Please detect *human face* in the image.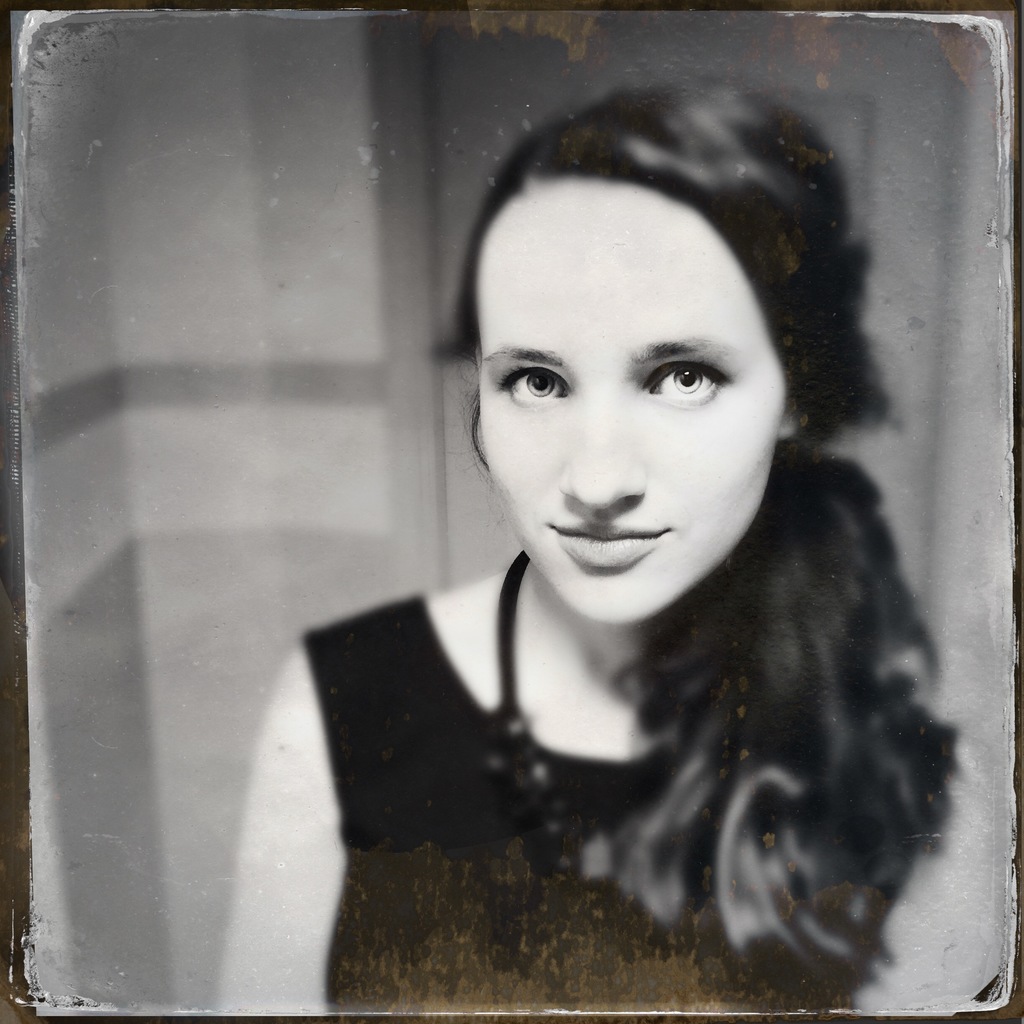
crop(474, 181, 787, 622).
